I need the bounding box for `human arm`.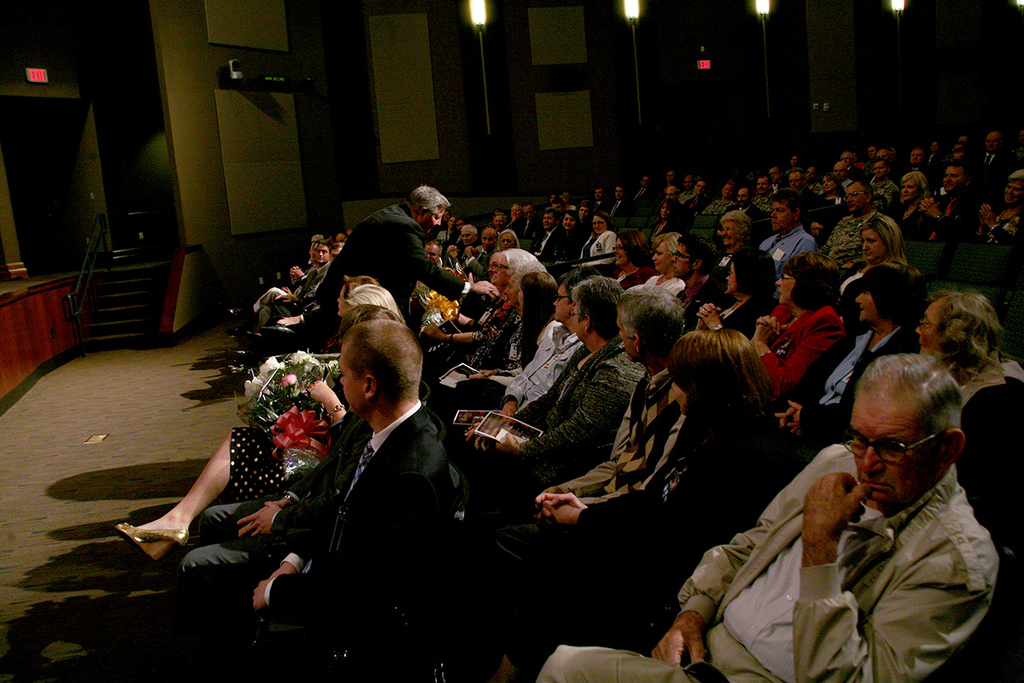
Here it is: l=835, t=250, r=870, b=278.
